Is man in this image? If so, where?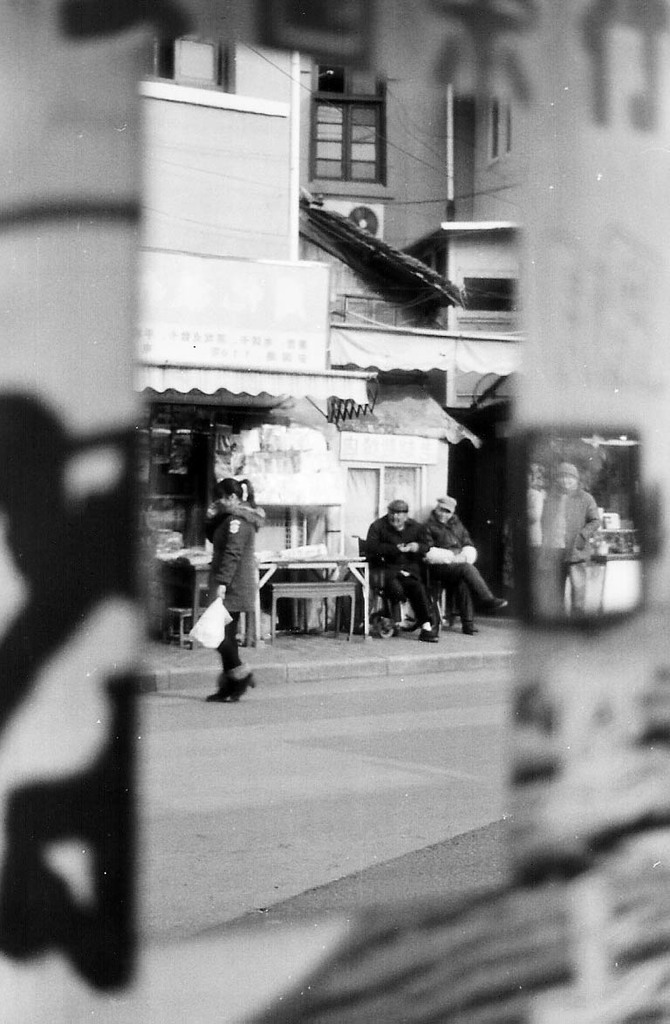
Yes, at detection(408, 492, 503, 637).
